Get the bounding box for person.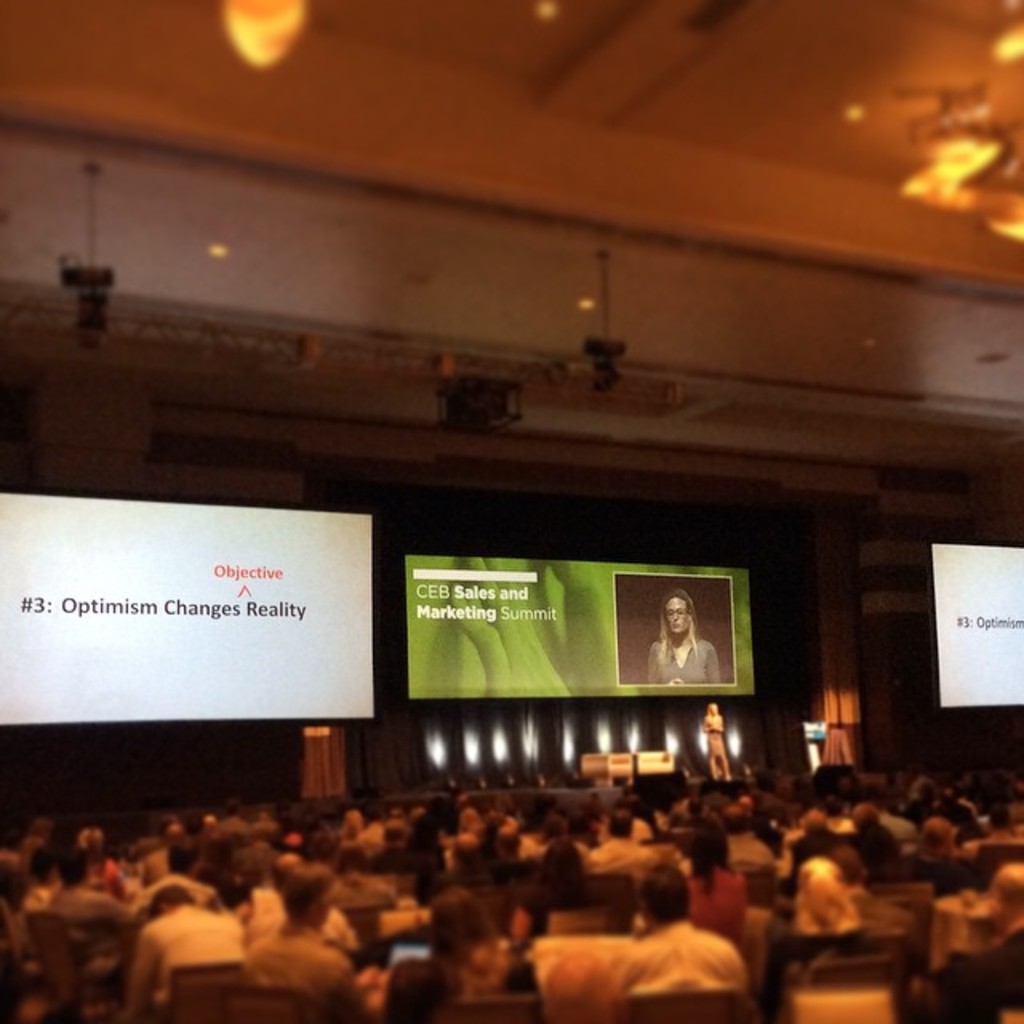
box(646, 590, 717, 686).
